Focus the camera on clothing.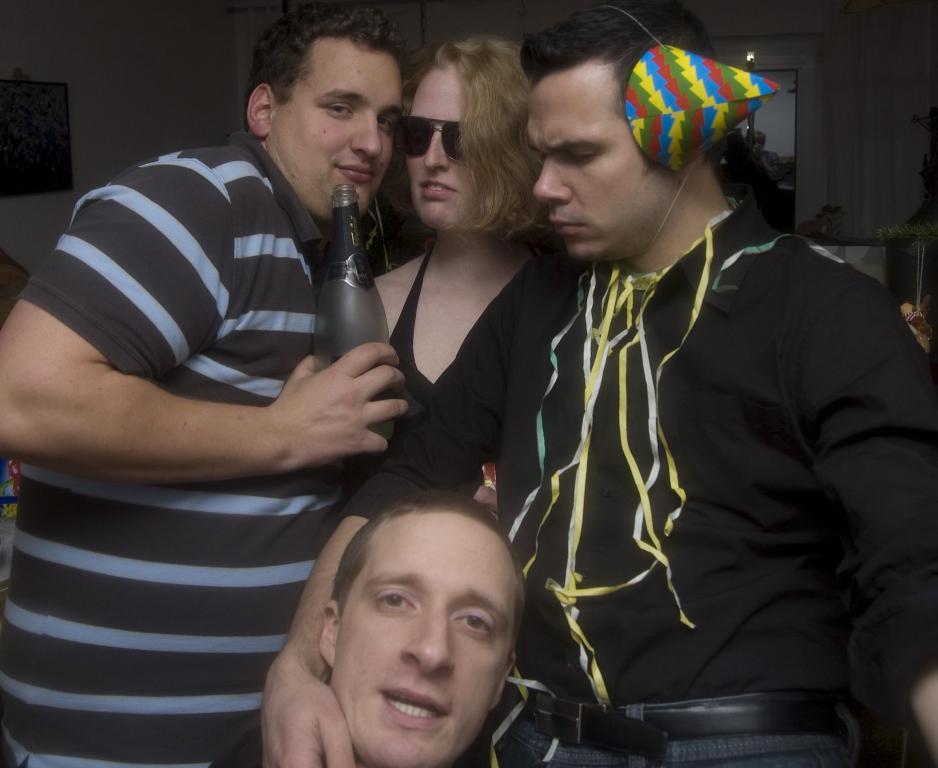
Focus region: {"x1": 467, "y1": 102, "x2": 912, "y2": 764}.
